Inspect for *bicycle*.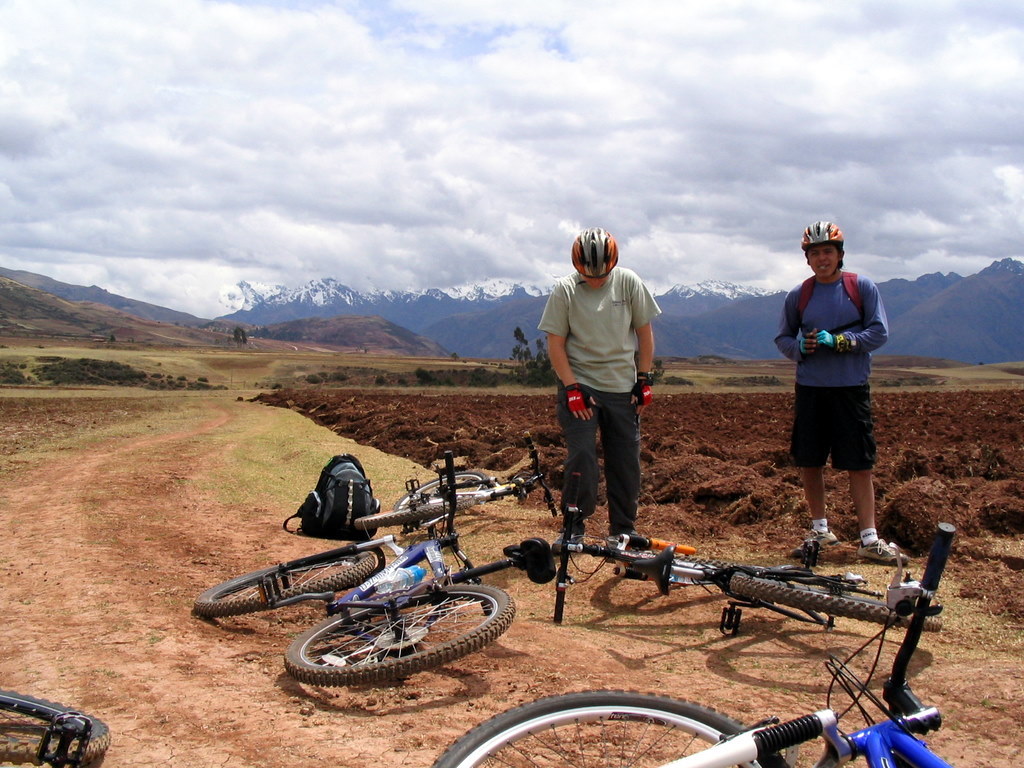
Inspection: bbox=[220, 460, 550, 692].
